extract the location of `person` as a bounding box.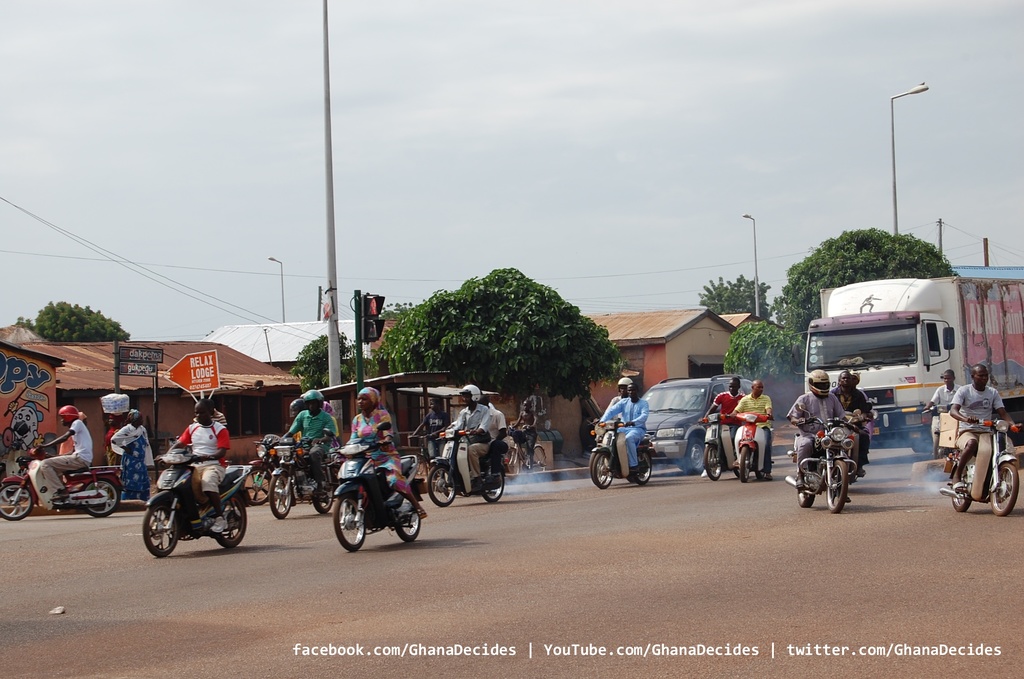
box(478, 394, 509, 478).
